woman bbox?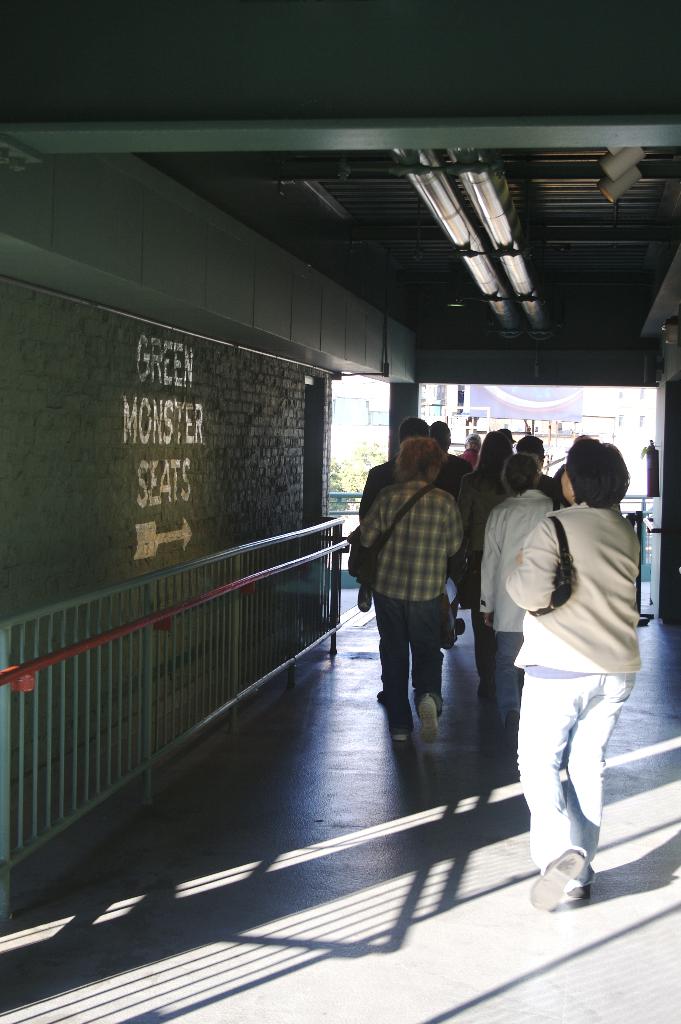
bbox=(475, 451, 563, 726)
